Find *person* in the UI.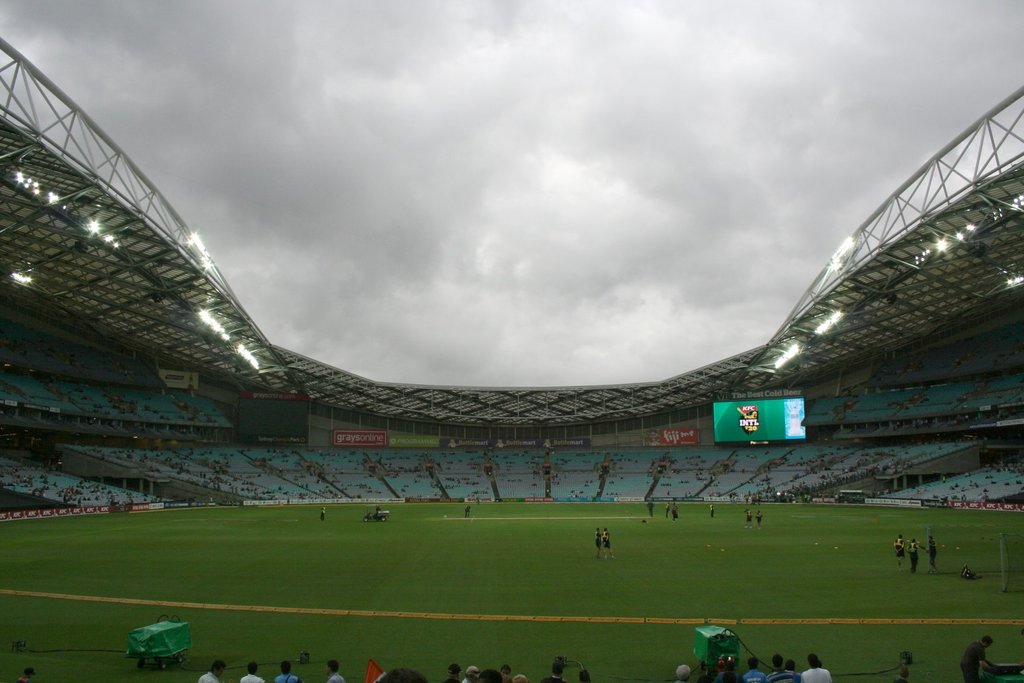
UI element at <bbox>906, 536, 920, 573</bbox>.
